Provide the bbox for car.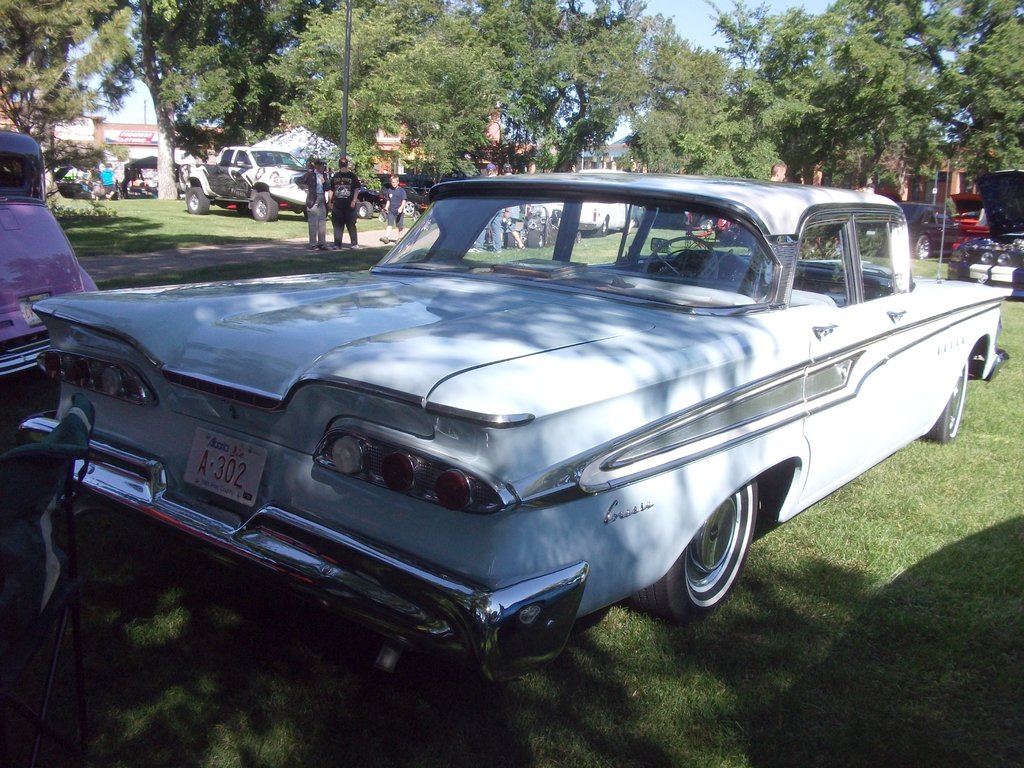
[left=868, top=204, right=959, bottom=252].
